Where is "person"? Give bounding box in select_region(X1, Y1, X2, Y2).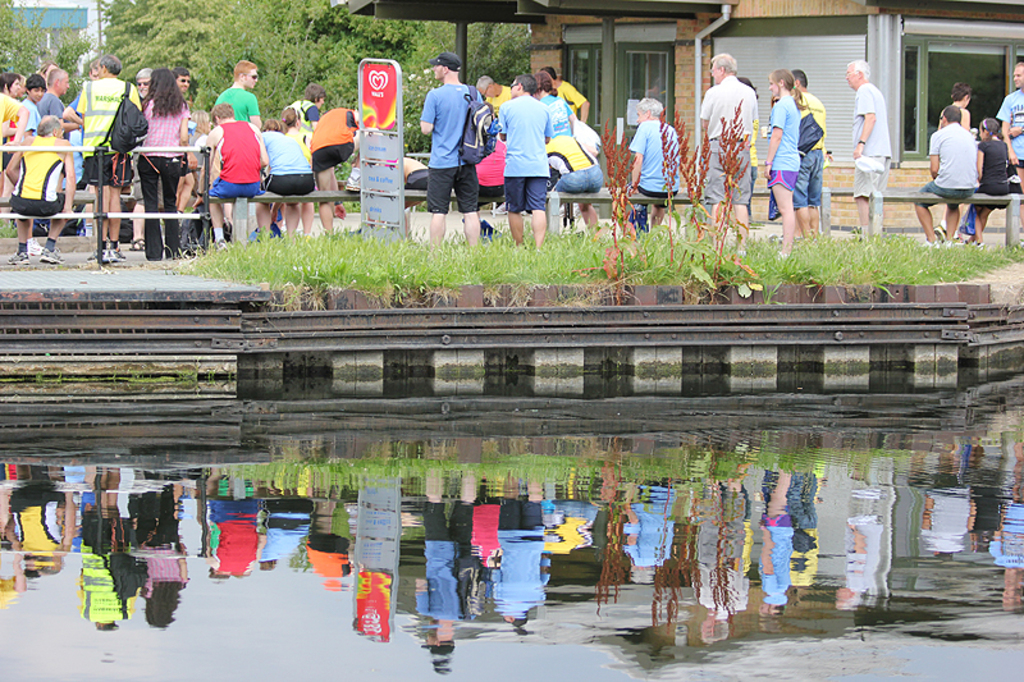
select_region(137, 60, 193, 253).
